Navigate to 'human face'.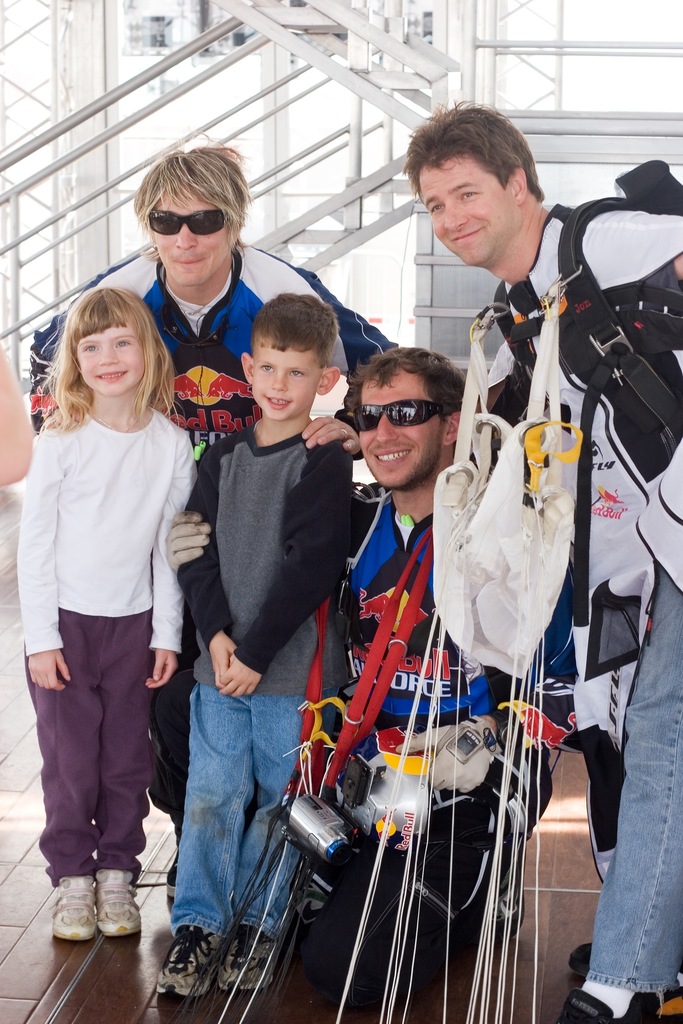
Navigation target: [x1=74, y1=324, x2=145, y2=397].
